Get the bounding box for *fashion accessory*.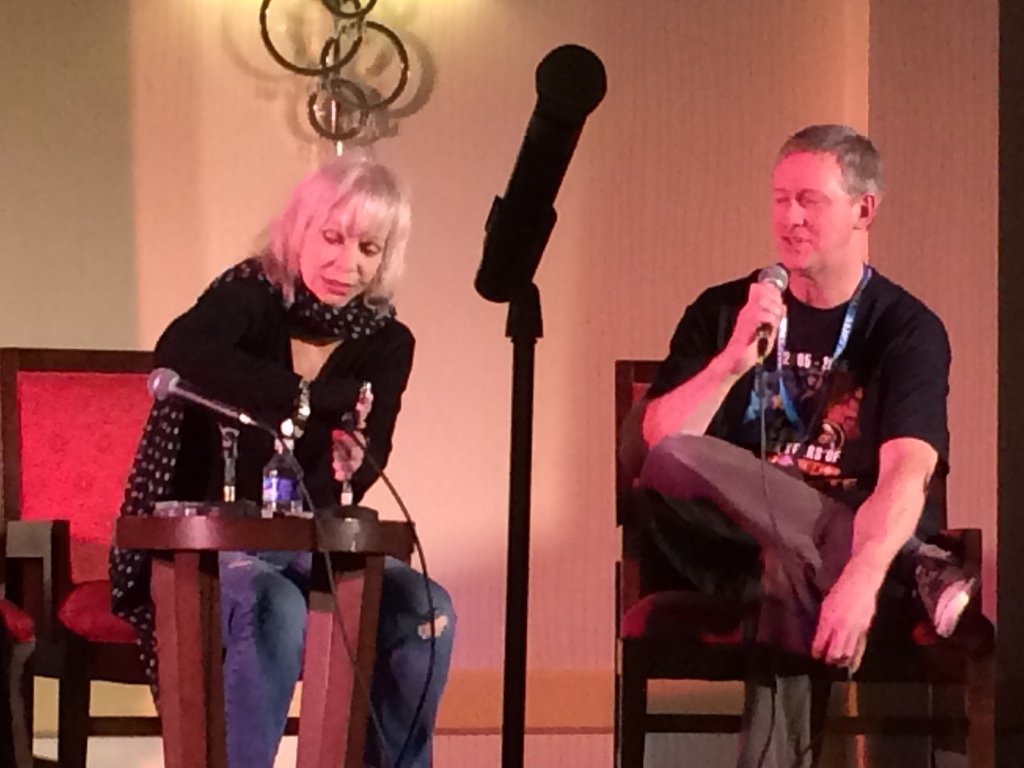
l=104, t=253, r=395, b=715.
